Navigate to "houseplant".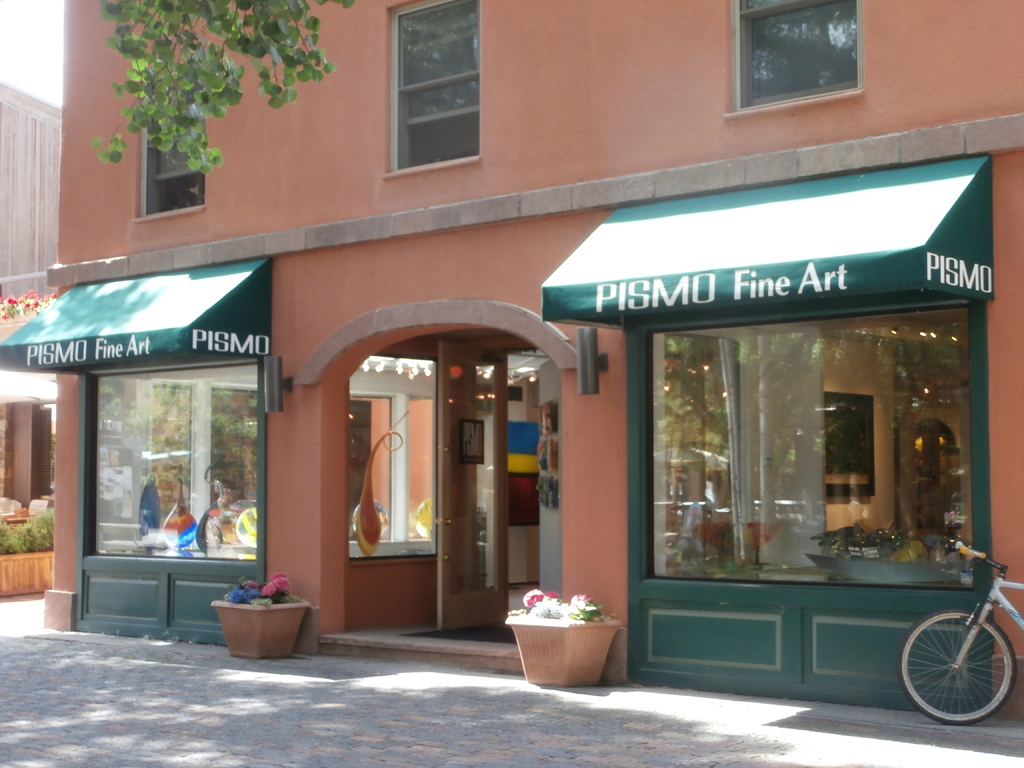
Navigation target: bbox=[207, 576, 307, 664].
